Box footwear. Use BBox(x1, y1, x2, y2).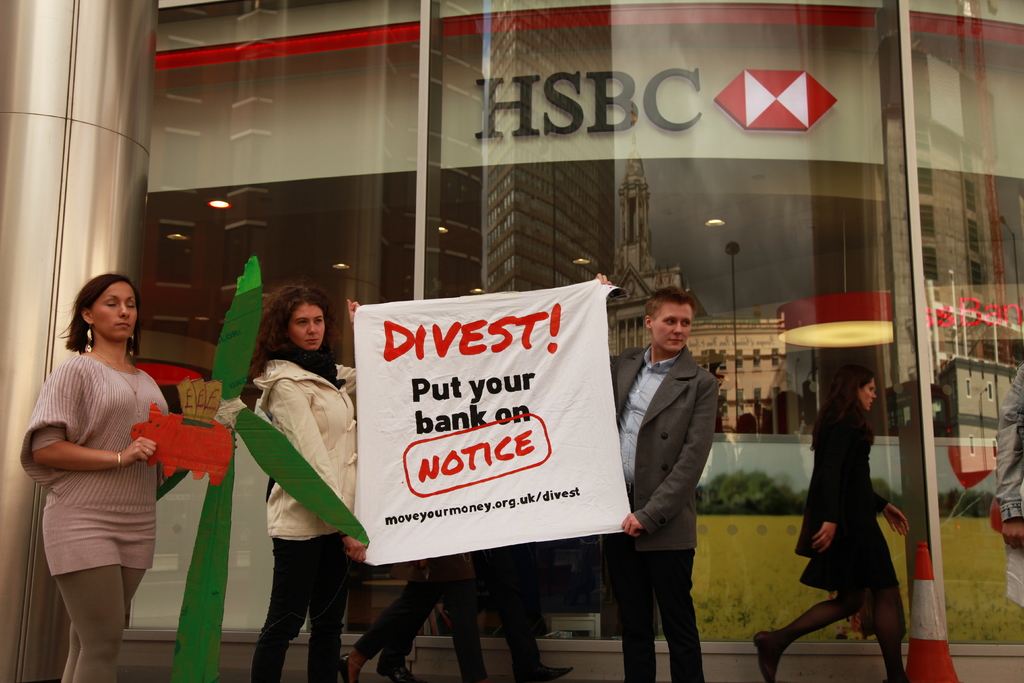
BBox(340, 651, 364, 682).
